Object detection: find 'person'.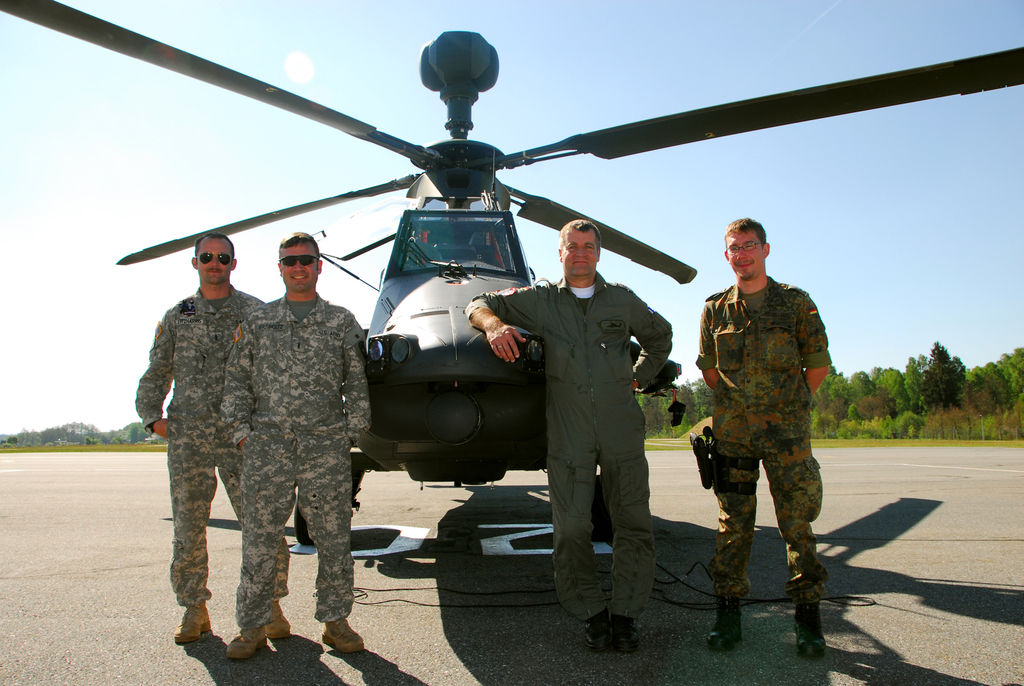
130,227,297,647.
